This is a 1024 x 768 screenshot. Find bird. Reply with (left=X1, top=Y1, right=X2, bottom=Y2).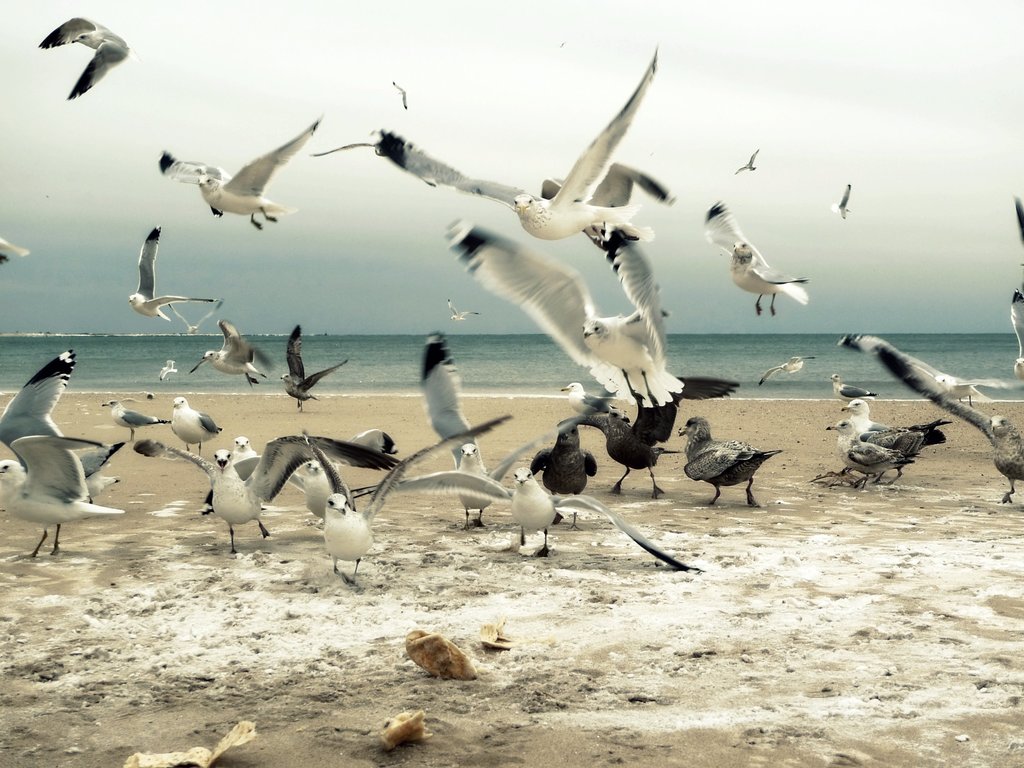
(left=97, top=390, right=169, bottom=446).
